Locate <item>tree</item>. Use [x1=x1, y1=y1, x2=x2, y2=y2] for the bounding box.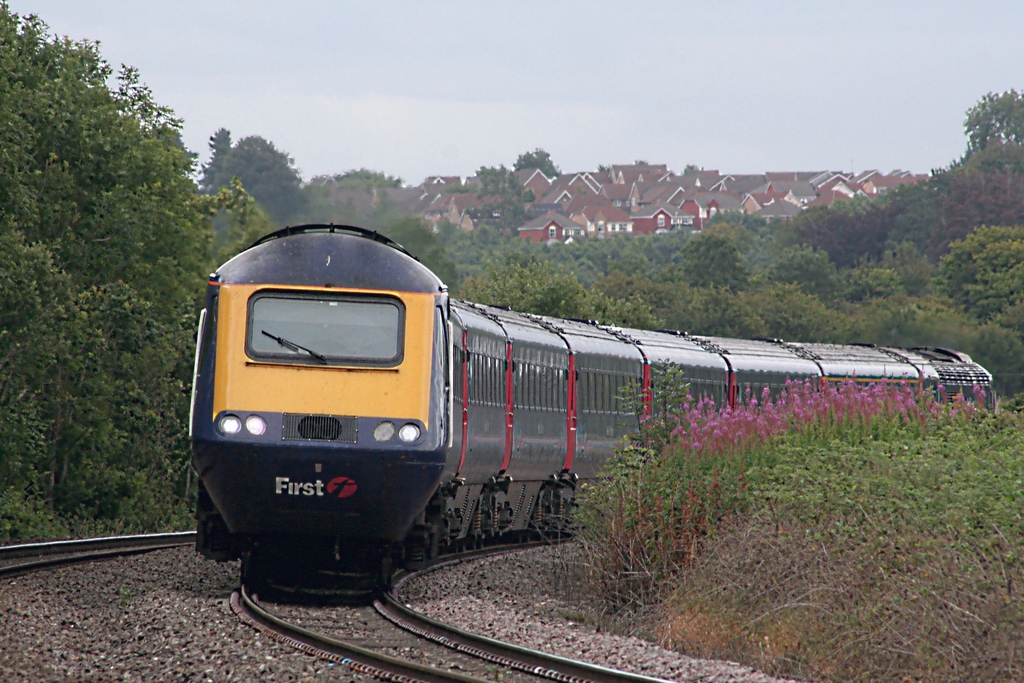
[x1=890, y1=249, x2=938, y2=294].
